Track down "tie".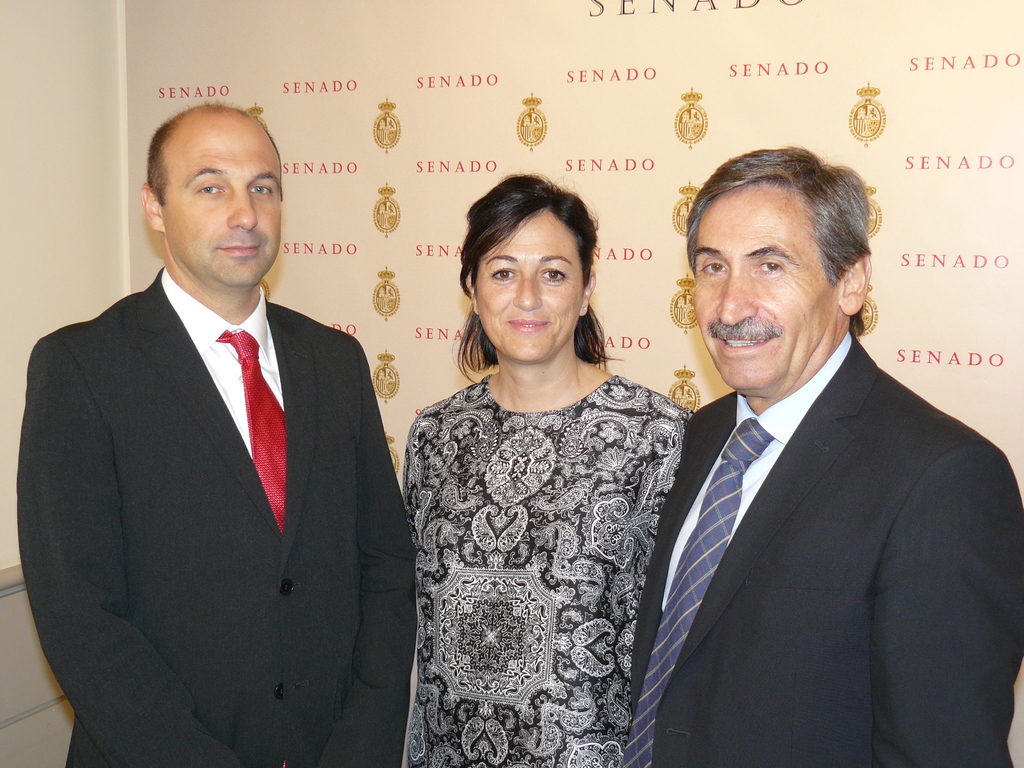
Tracked to select_region(619, 421, 769, 767).
